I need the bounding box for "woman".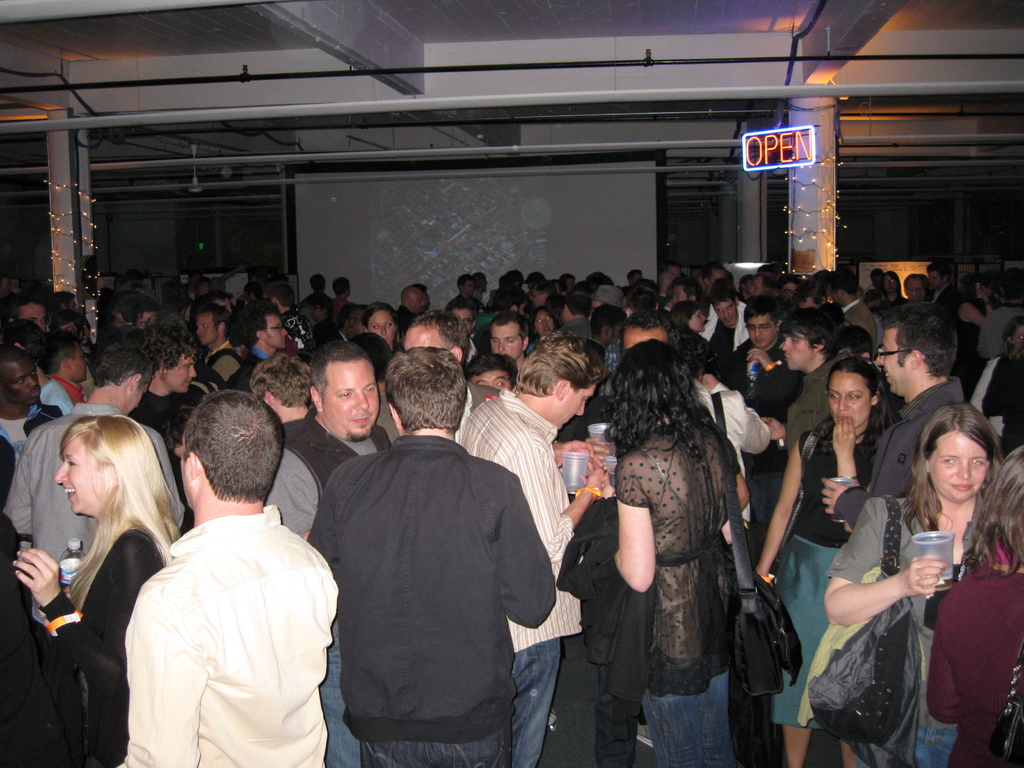
Here it is: <box>826,401,1006,767</box>.
